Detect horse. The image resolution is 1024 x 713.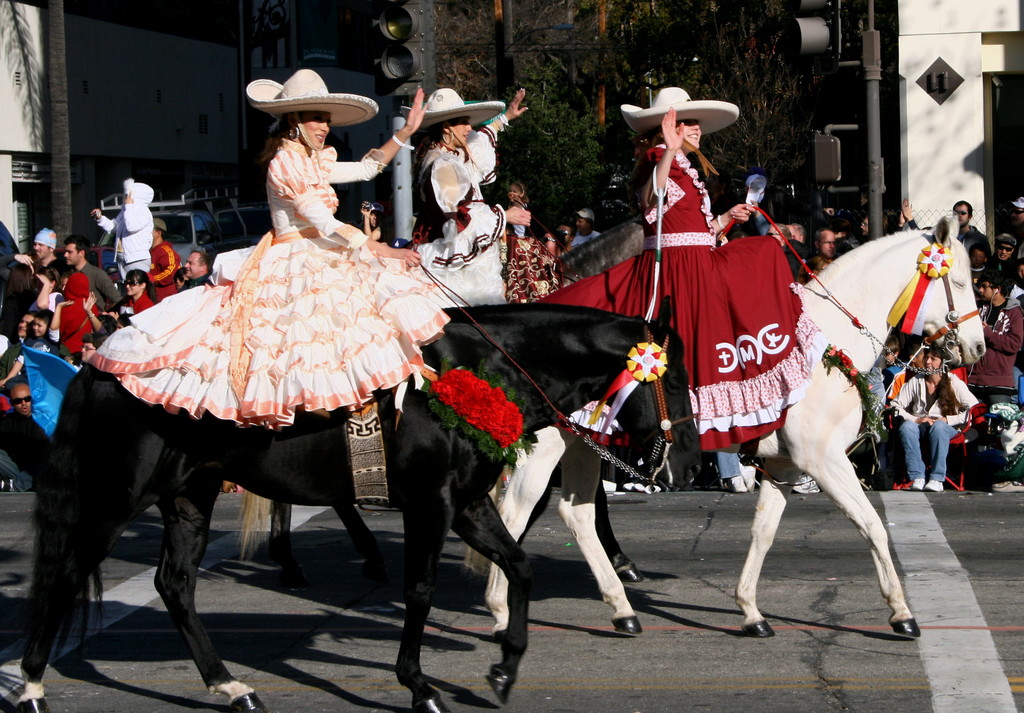
[left=234, top=214, right=650, bottom=571].
